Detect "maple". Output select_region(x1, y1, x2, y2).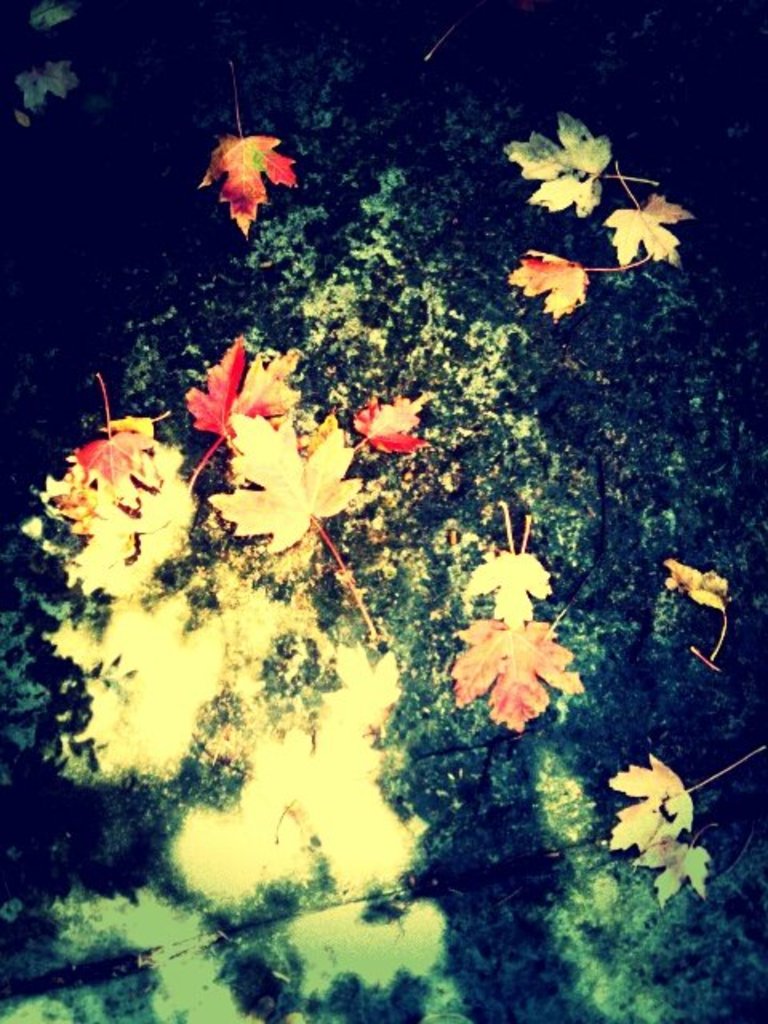
select_region(203, 405, 384, 659).
